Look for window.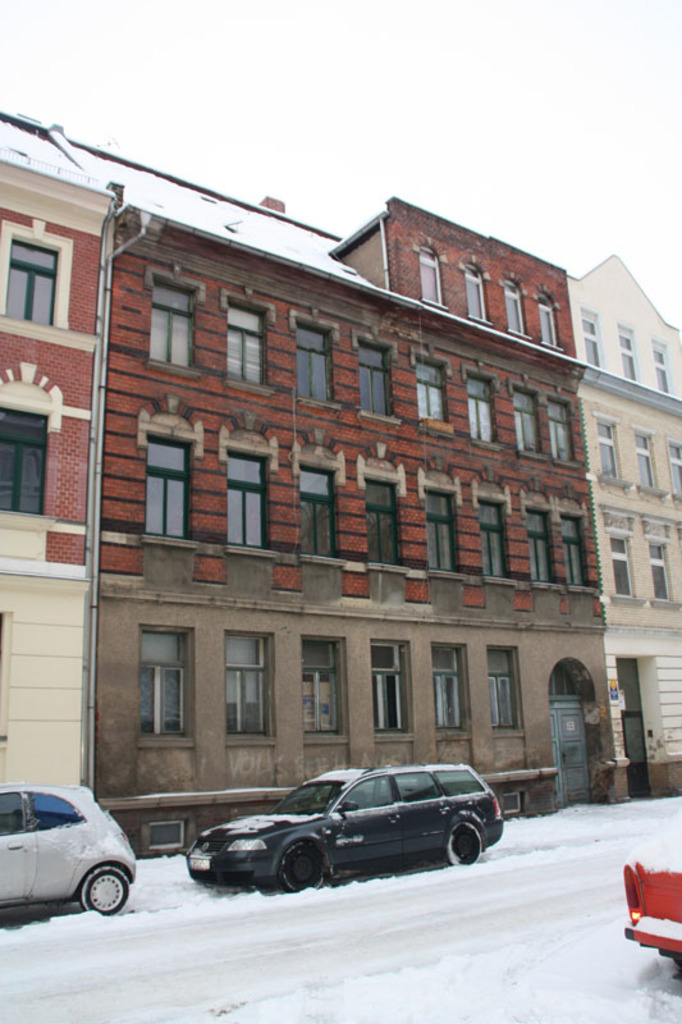
Found: box(462, 375, 502, 445).
